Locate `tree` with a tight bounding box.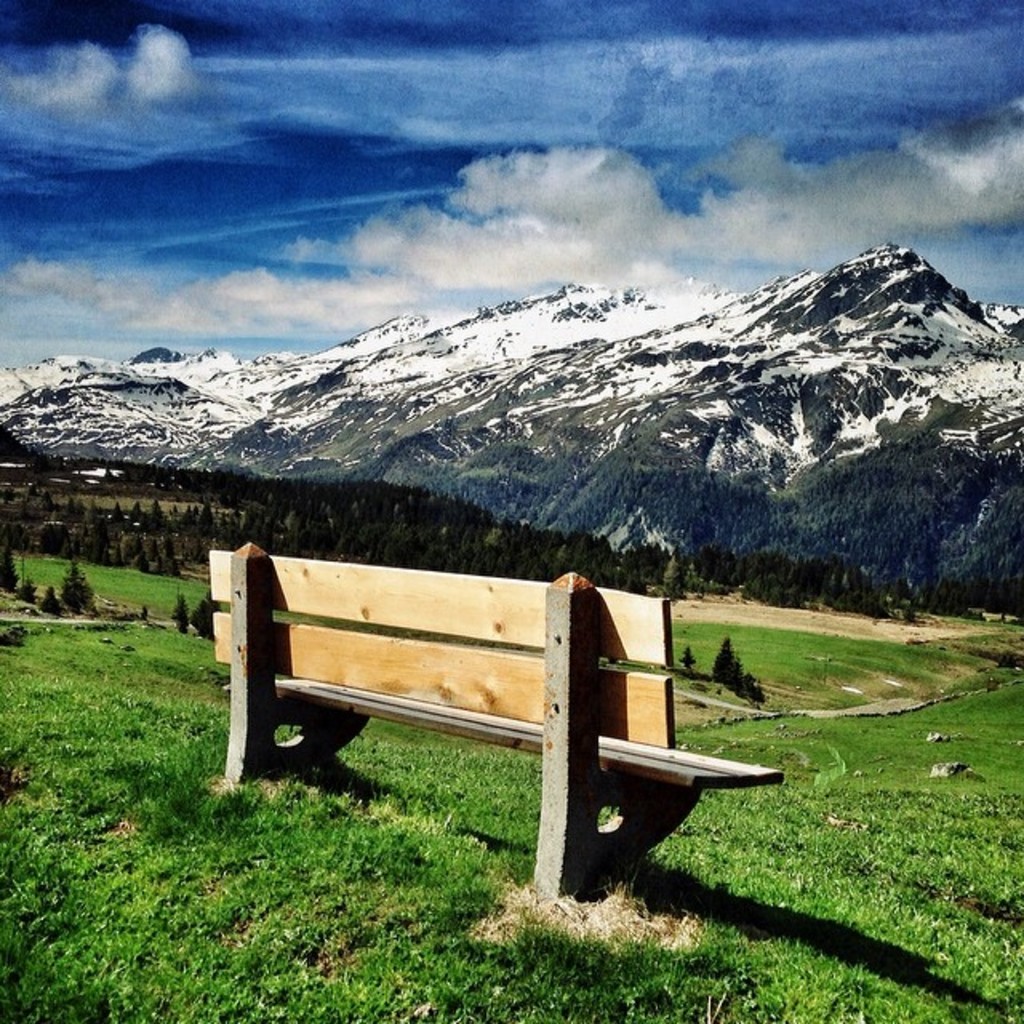
(left=19, top=578, right=30, bottom=603).
